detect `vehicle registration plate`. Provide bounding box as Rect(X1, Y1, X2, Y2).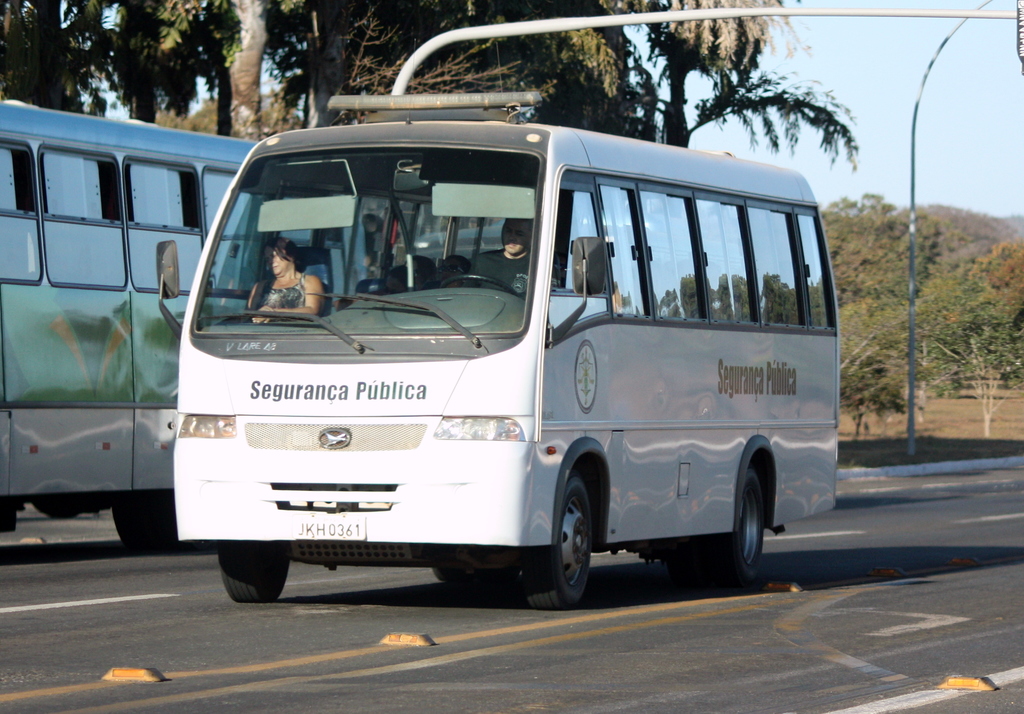
Rect(289, 517, 364, 539).
